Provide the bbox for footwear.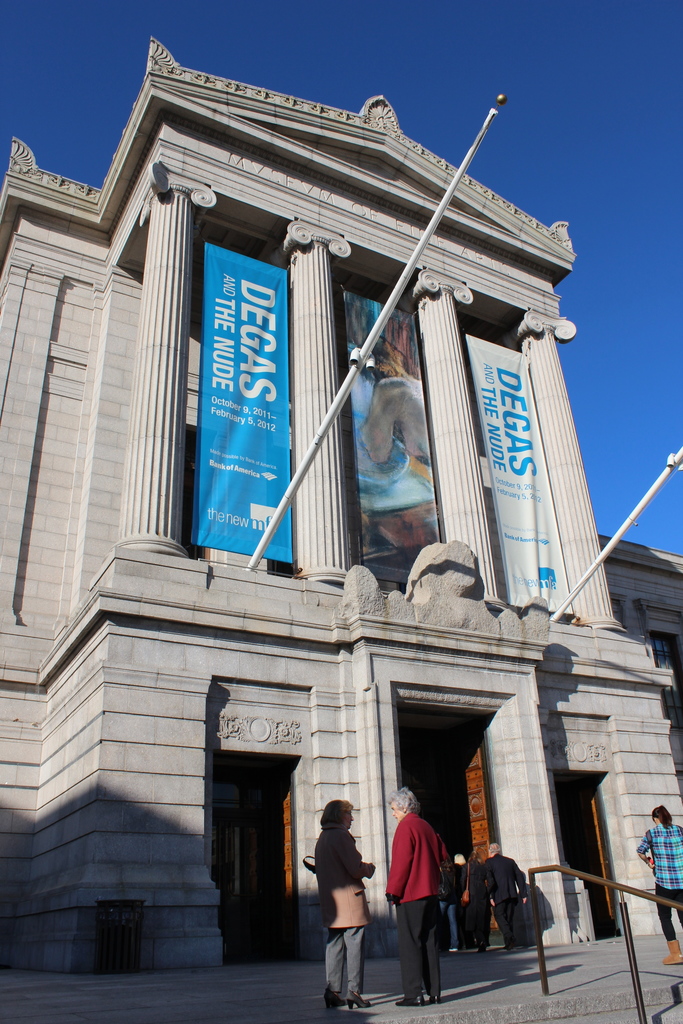
(x1=423, y1=993, x2=440, y2=1011).
